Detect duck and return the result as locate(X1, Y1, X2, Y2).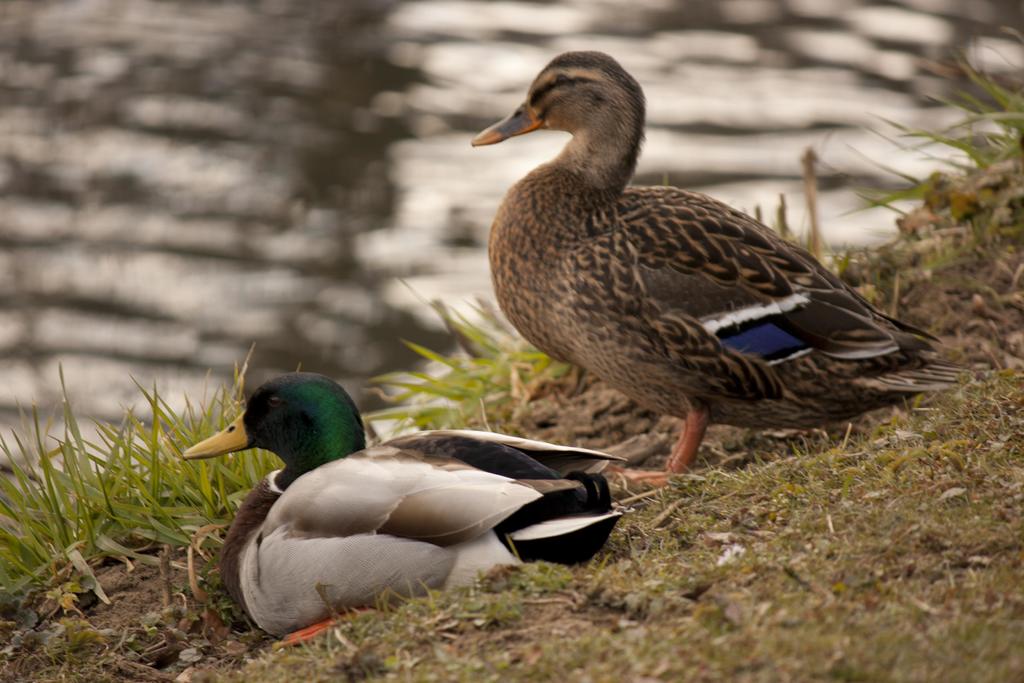
locate(460, 49, 979, 502).
